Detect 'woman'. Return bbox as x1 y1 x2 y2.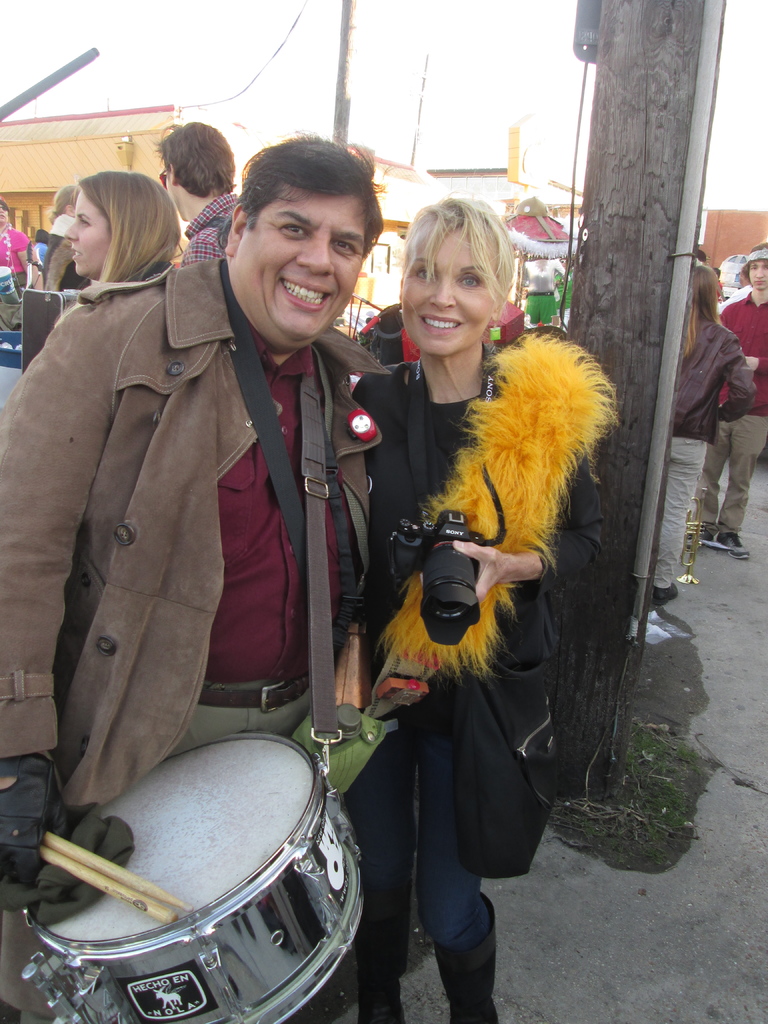
318 170 588 1016.
